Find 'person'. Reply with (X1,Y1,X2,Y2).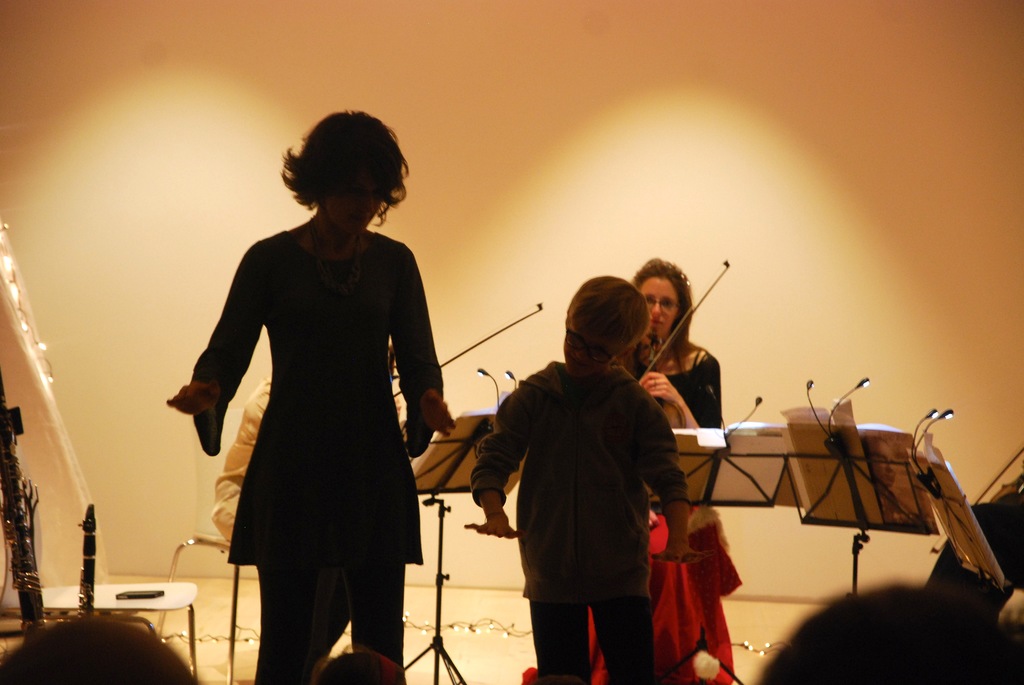
(523,257,744,684).
